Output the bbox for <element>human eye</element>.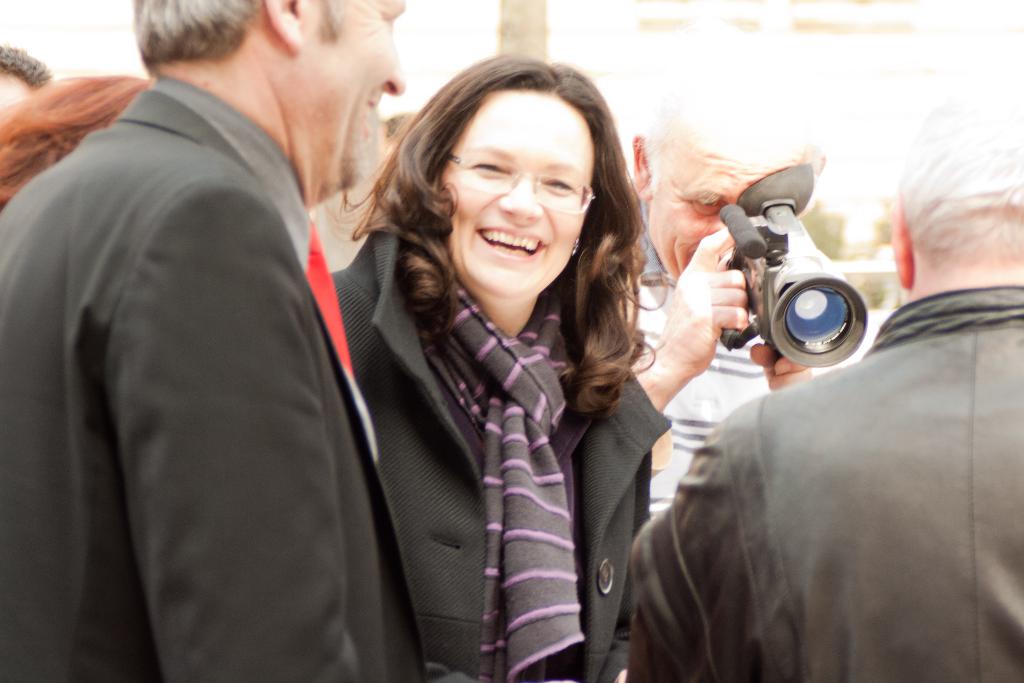
select_region(541, 176, 575, 195).
